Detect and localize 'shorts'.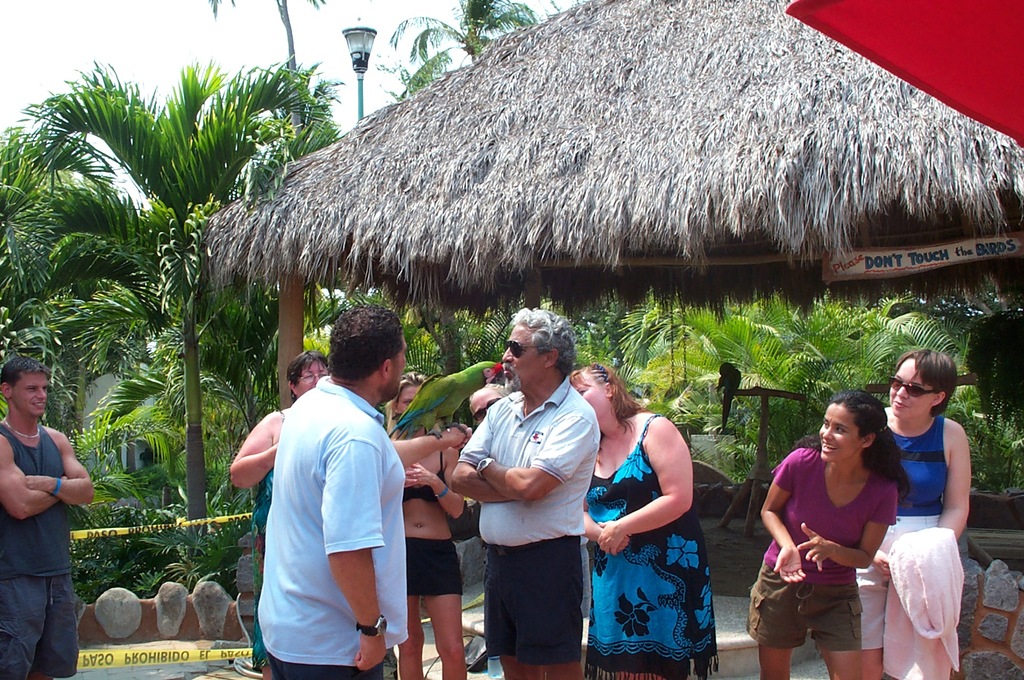
Localized at bbox=[865, 511, 943, 645].
